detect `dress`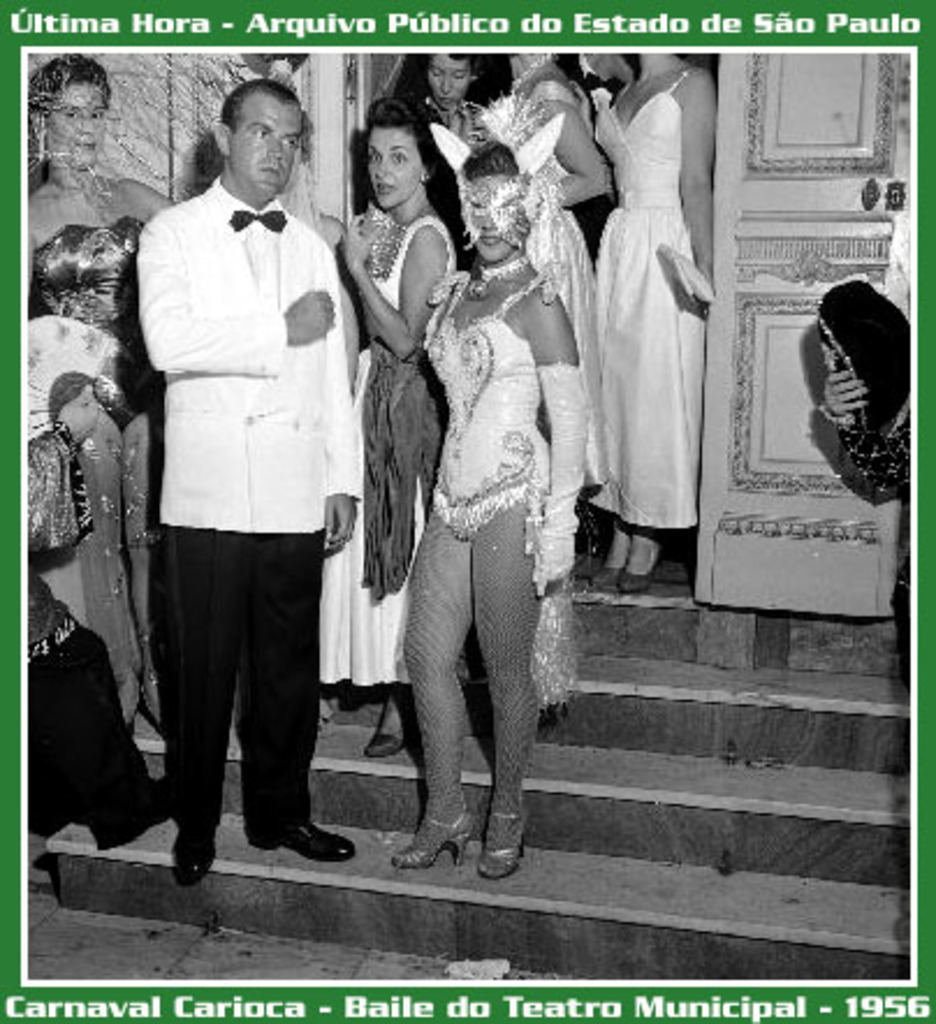
Rect(322, 215, 452, 683)
